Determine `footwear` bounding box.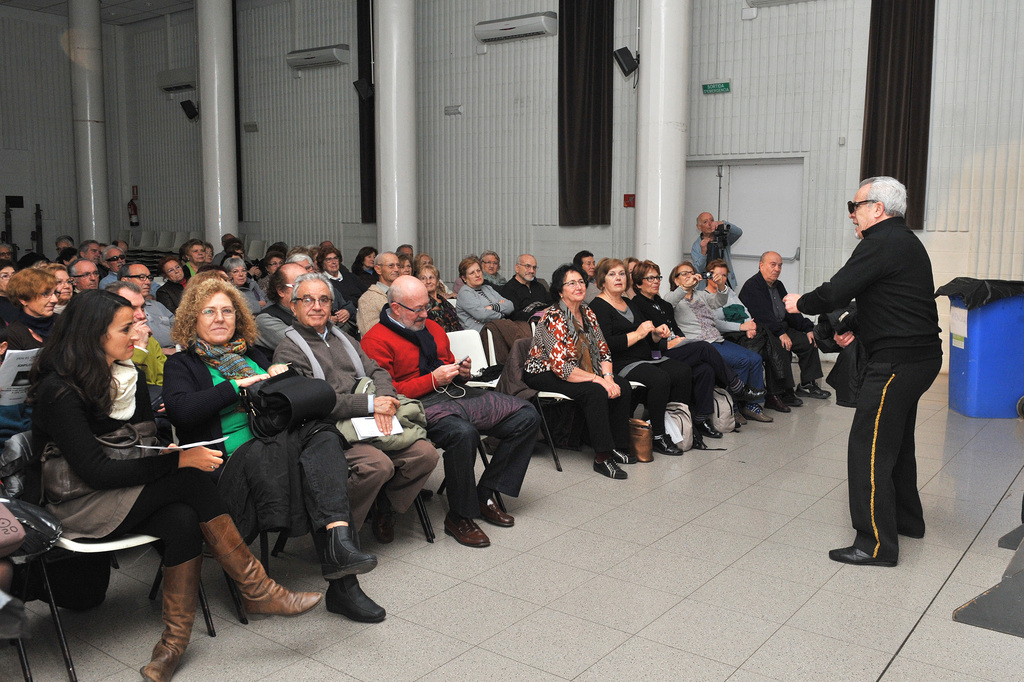
Determined: [374, 497, 396, 542].
